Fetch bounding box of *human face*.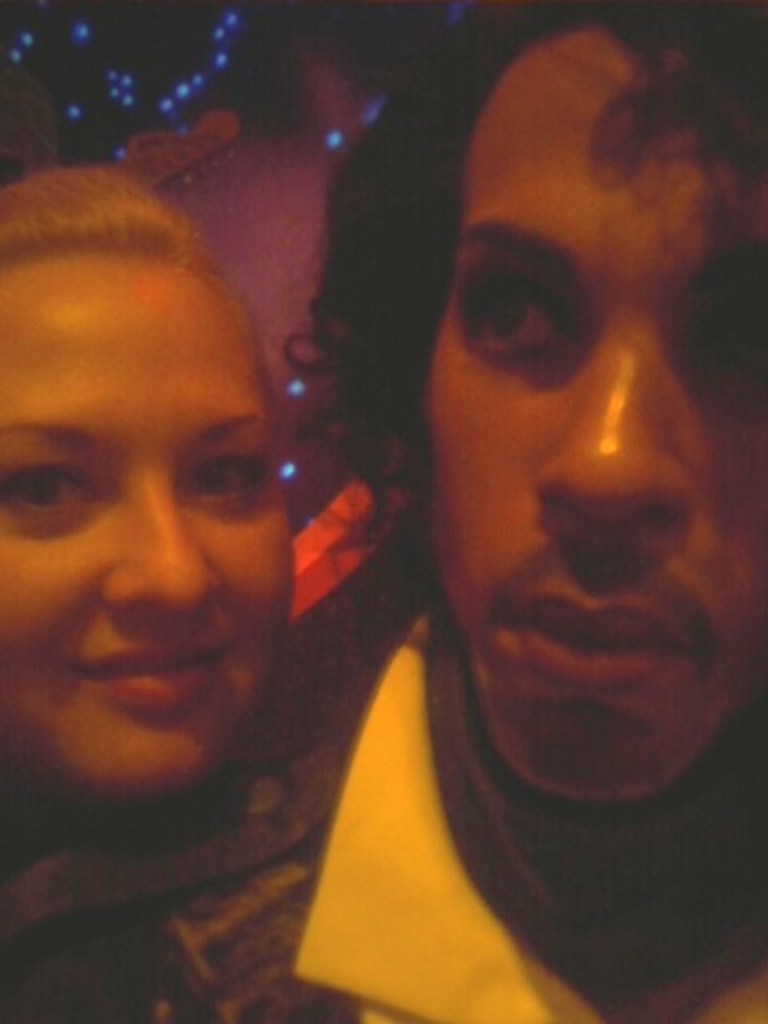
Bbox: [430,30,766,808].
